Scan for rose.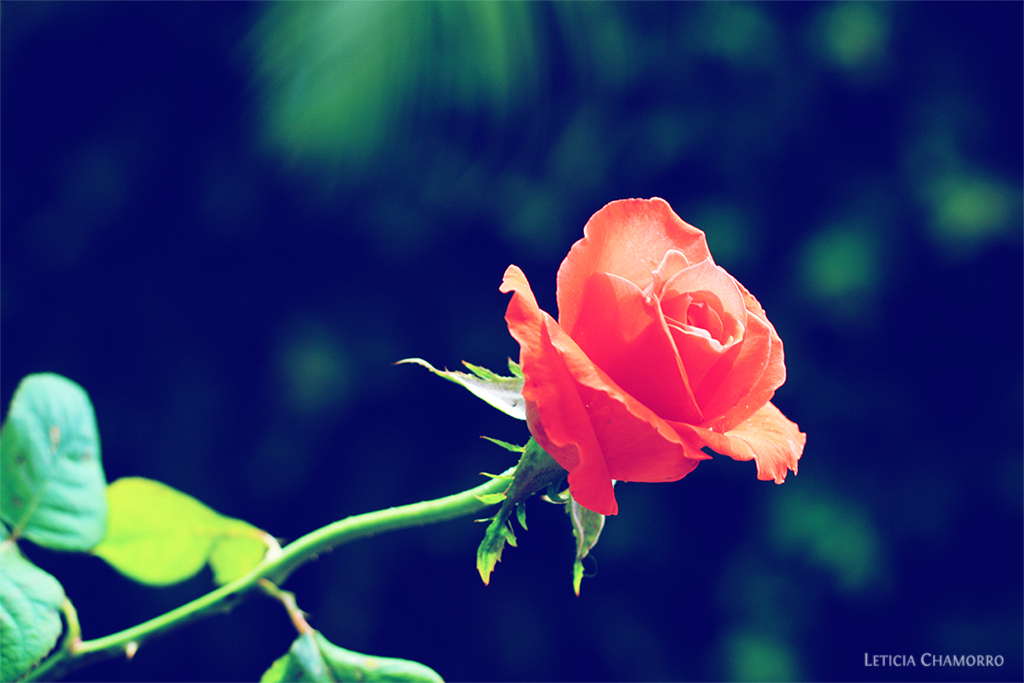
Scan result: pyautogui.locateOnScreen(496, 195, 805, 517).
